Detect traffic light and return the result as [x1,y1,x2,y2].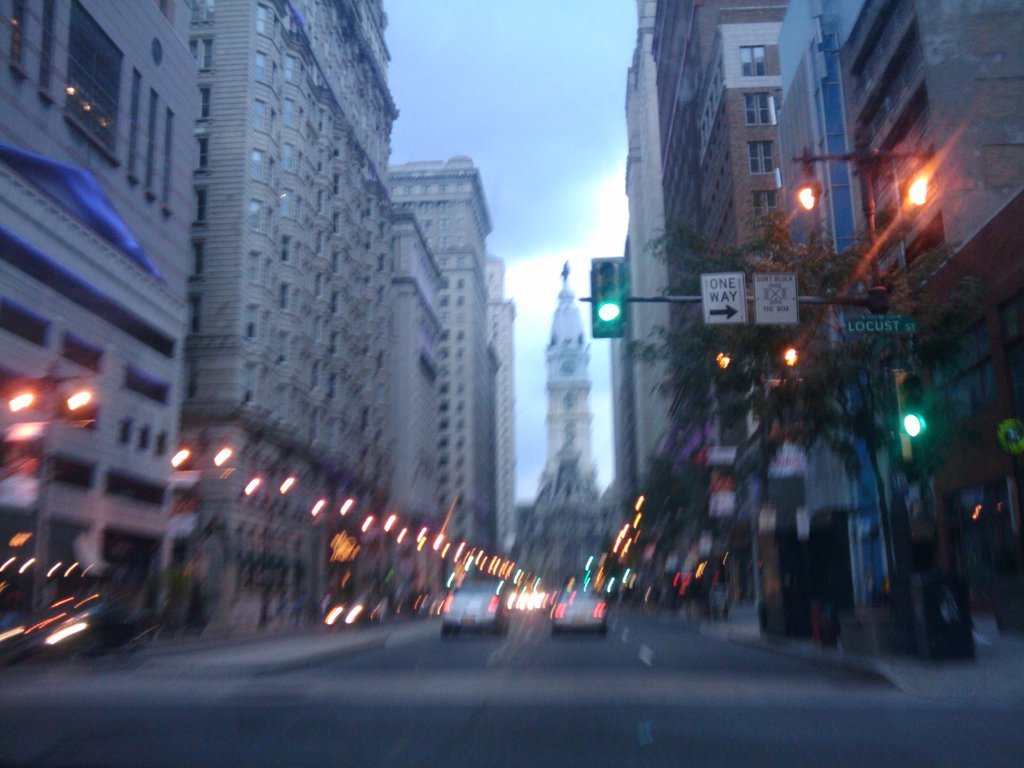
[889,368,927,466].
